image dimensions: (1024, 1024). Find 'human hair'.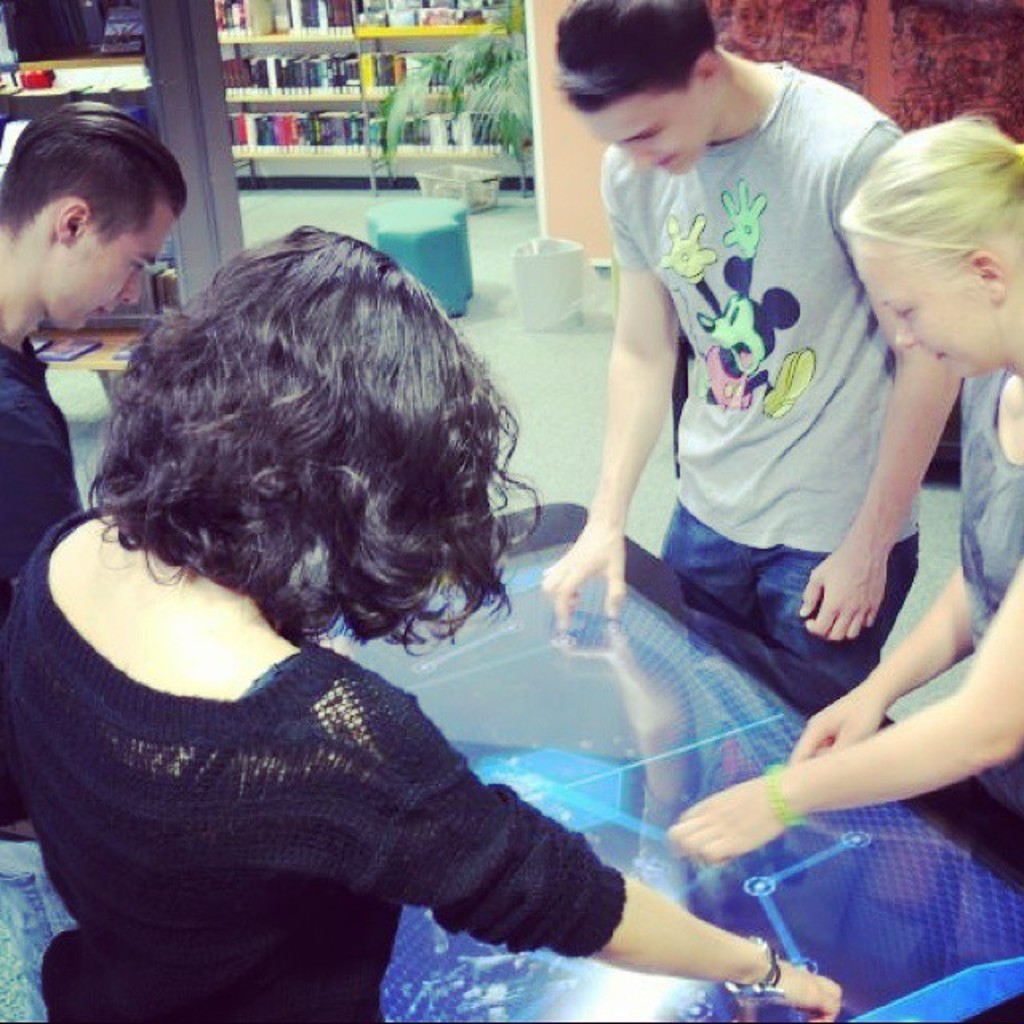
107/224/533/686.
